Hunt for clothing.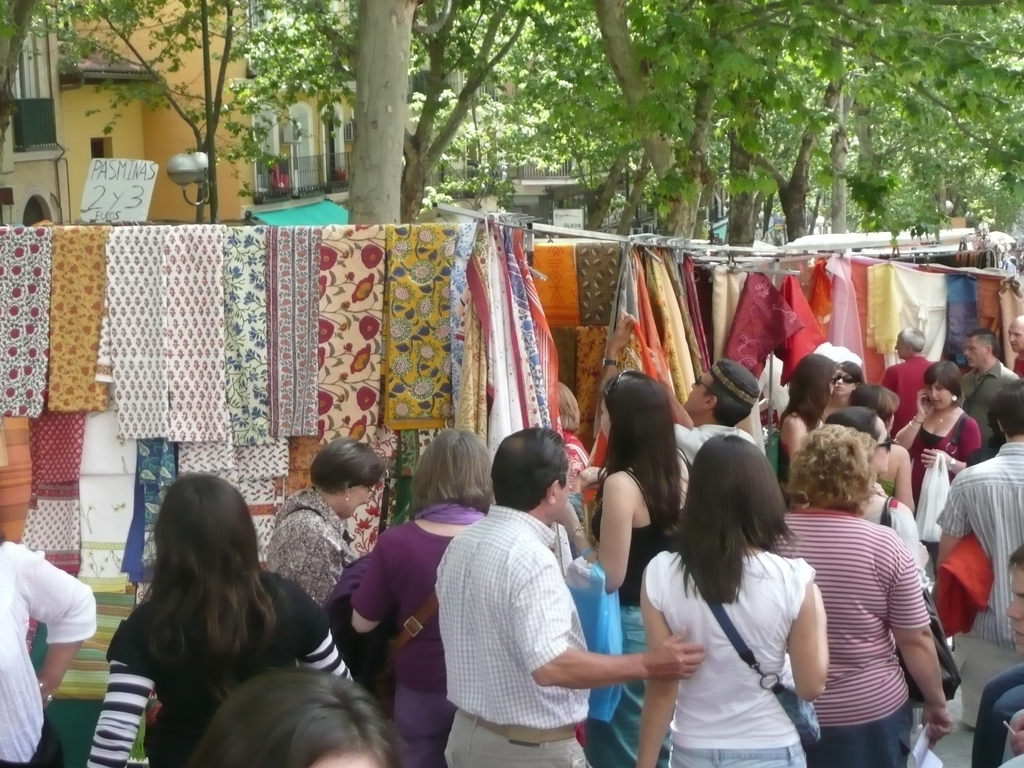
Hunted down at BBox(611, 513, 682, 767).
